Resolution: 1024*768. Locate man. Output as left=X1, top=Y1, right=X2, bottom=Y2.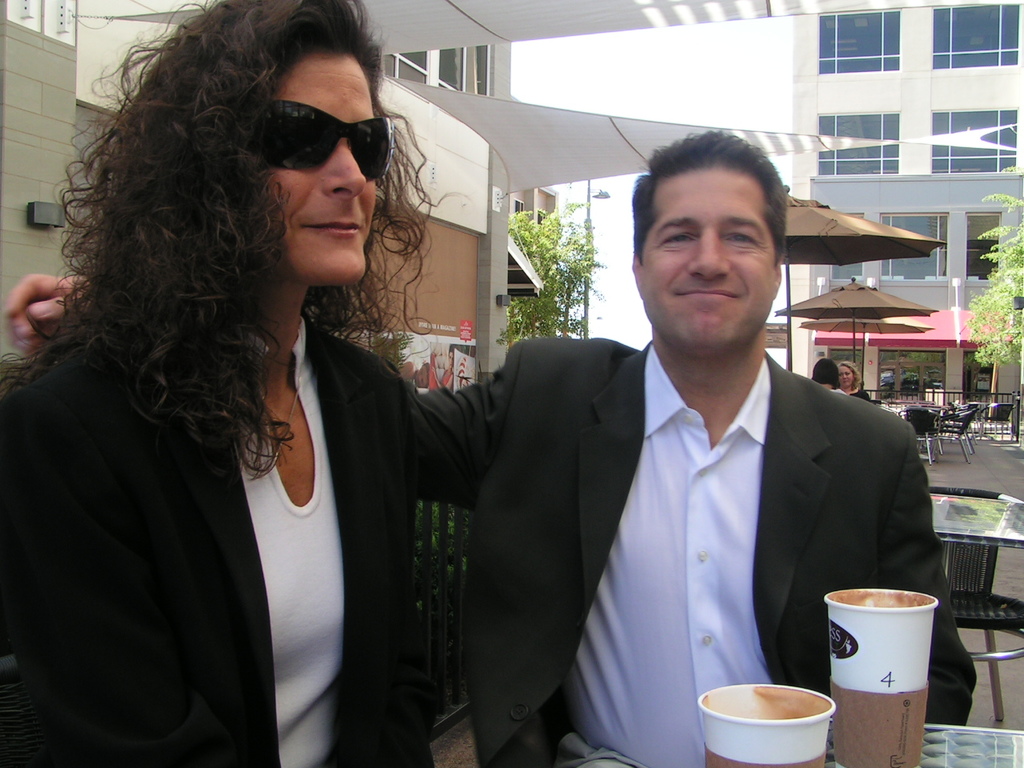
left=0, top=130, right=978, bottom=767.
